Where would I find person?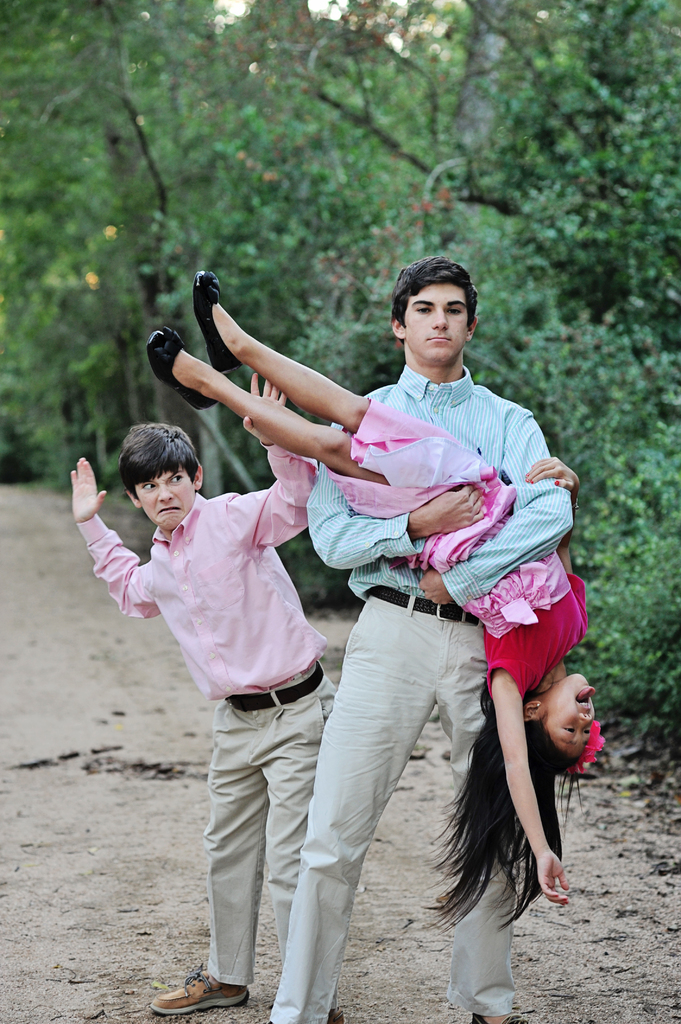
At x1=138 y1=272 x2=600 y2=939.
